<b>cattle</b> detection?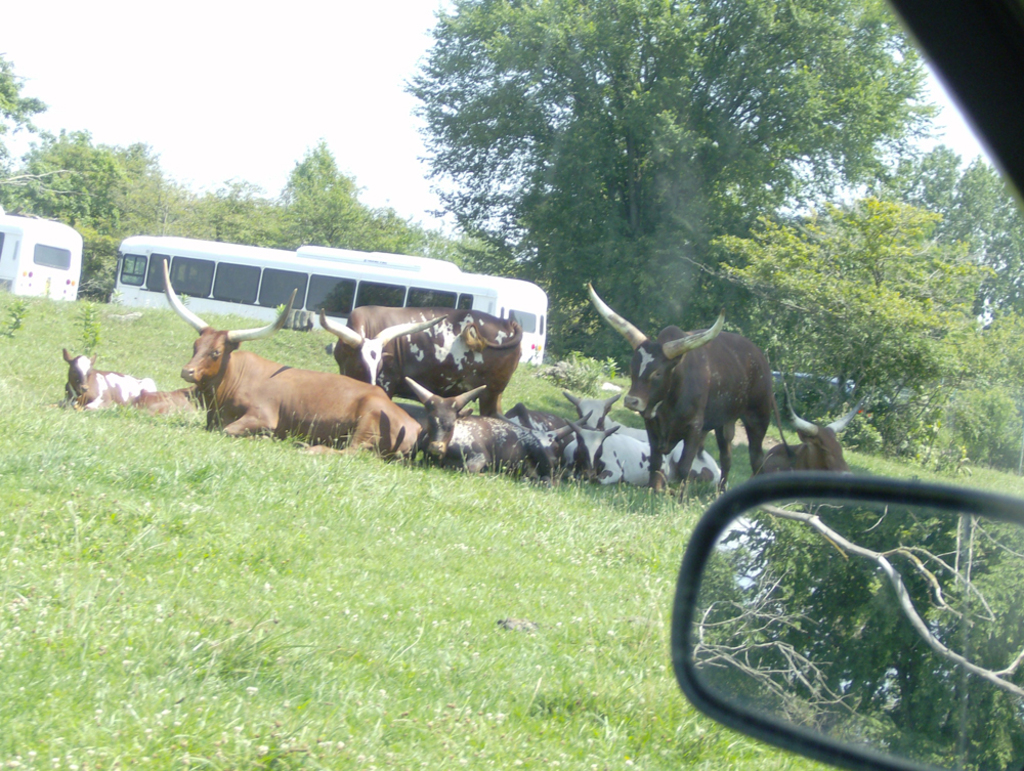
[761, 406, 863, 477]
